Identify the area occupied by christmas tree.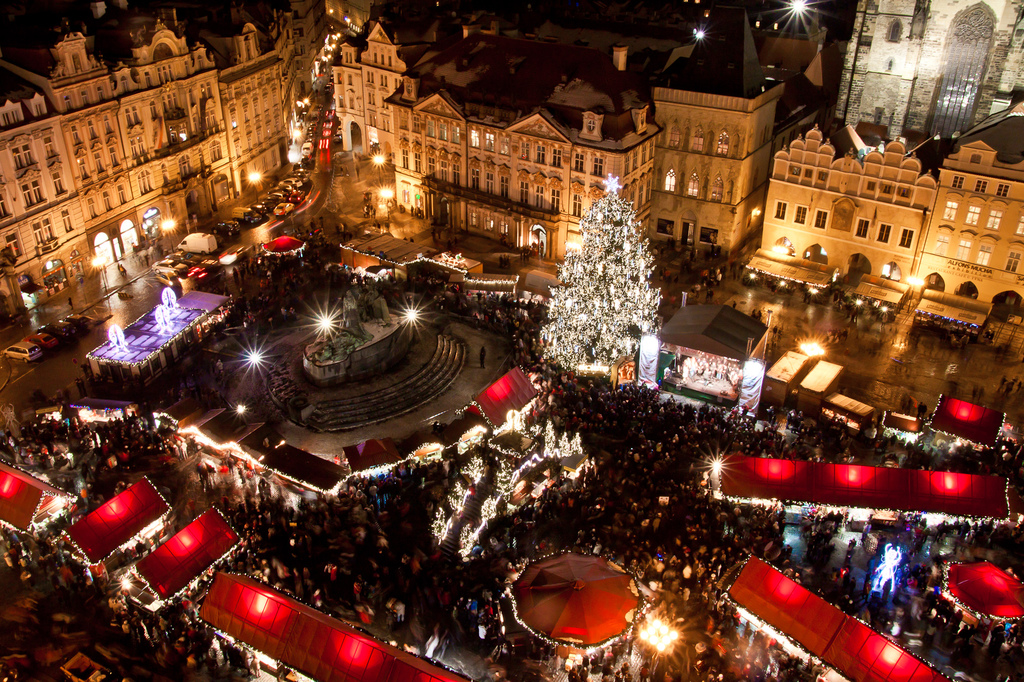
Area: bbox=[534, 166, 665, 374].
